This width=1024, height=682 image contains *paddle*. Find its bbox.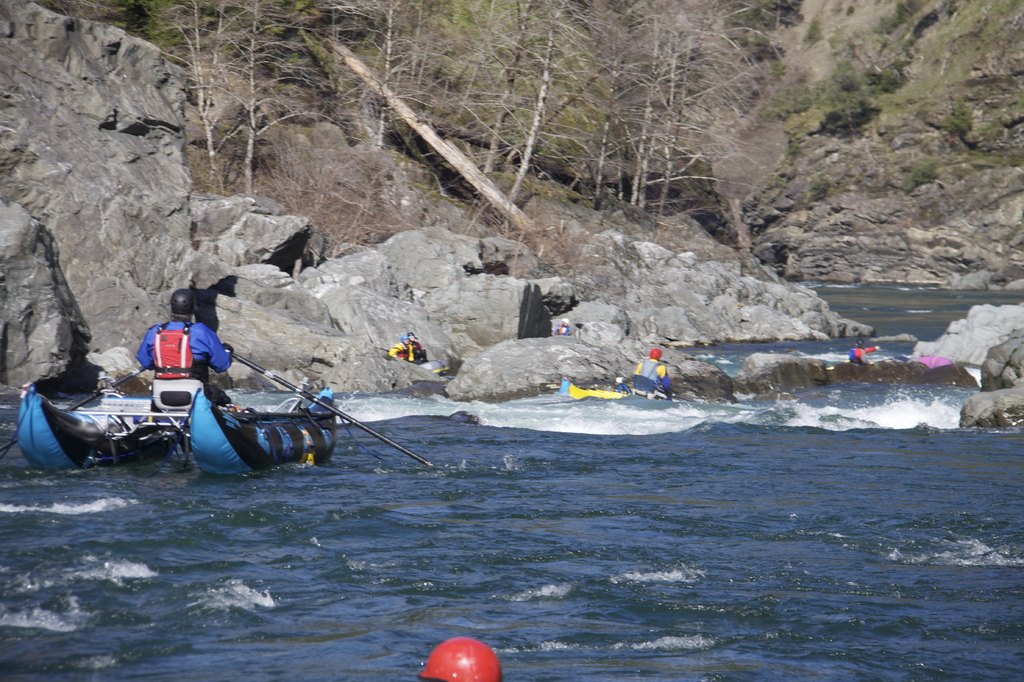
[0, 364, 152, 459].
